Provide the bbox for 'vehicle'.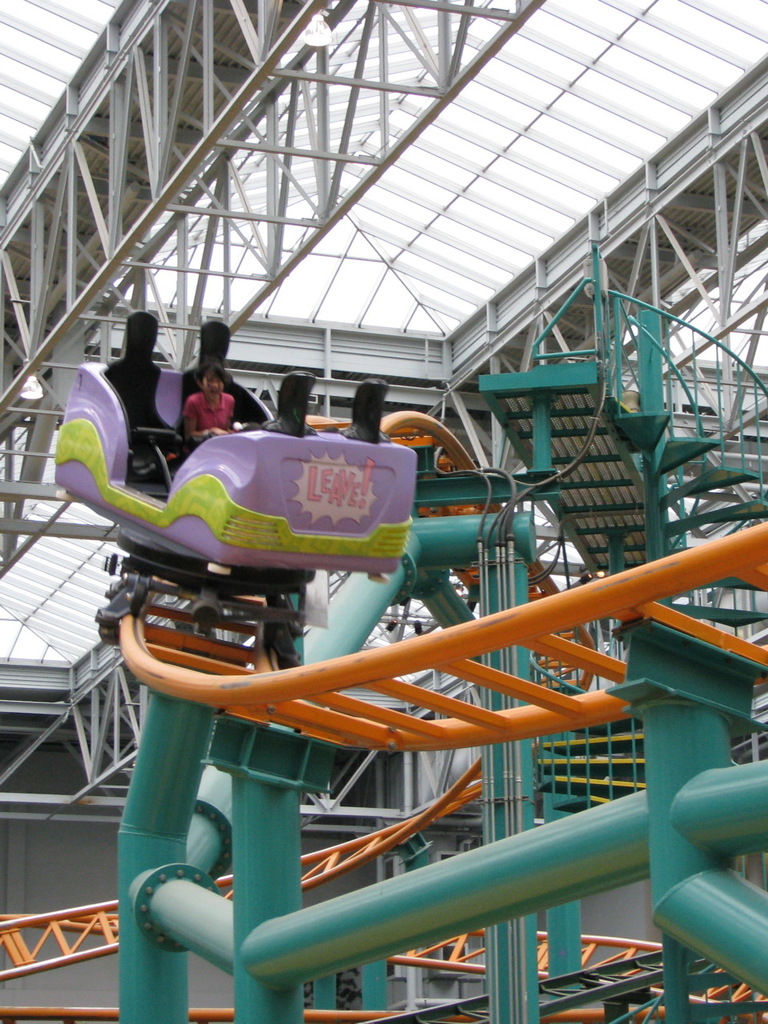
box=[58, 340, 430, 571].
